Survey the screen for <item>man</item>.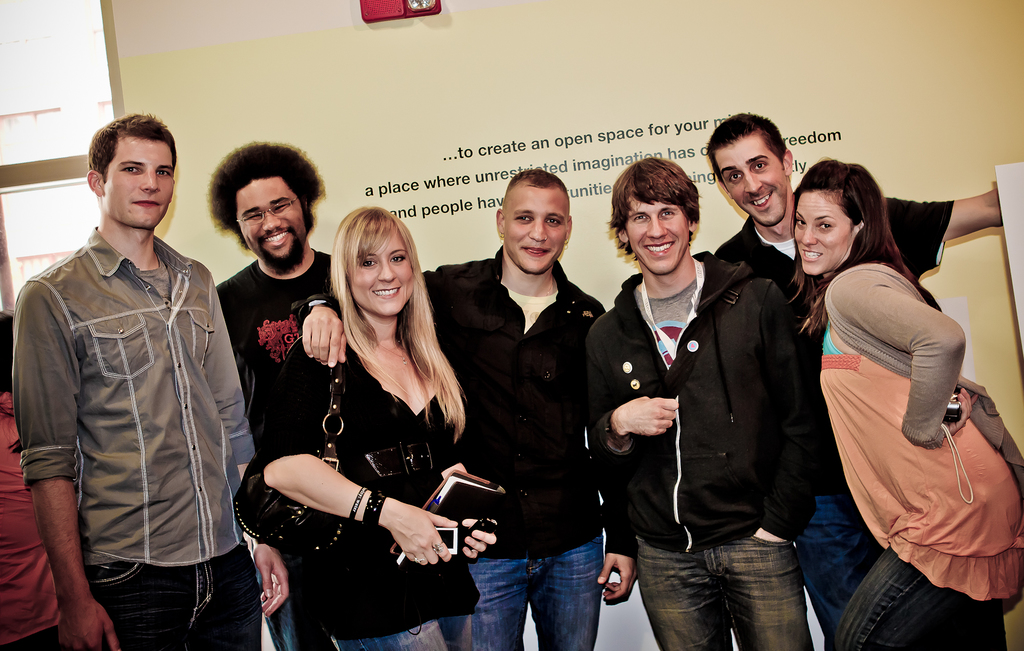
Survey found: <bbox>576, 158, 831, 650</bbox>.
